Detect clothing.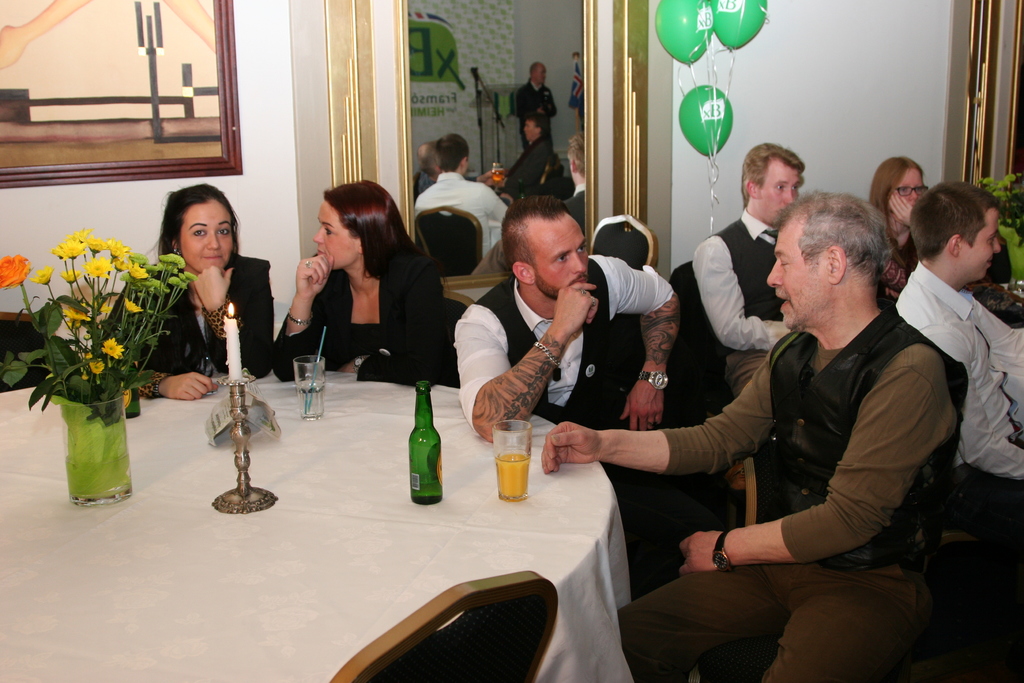
Detected at 609/296/942/682.
